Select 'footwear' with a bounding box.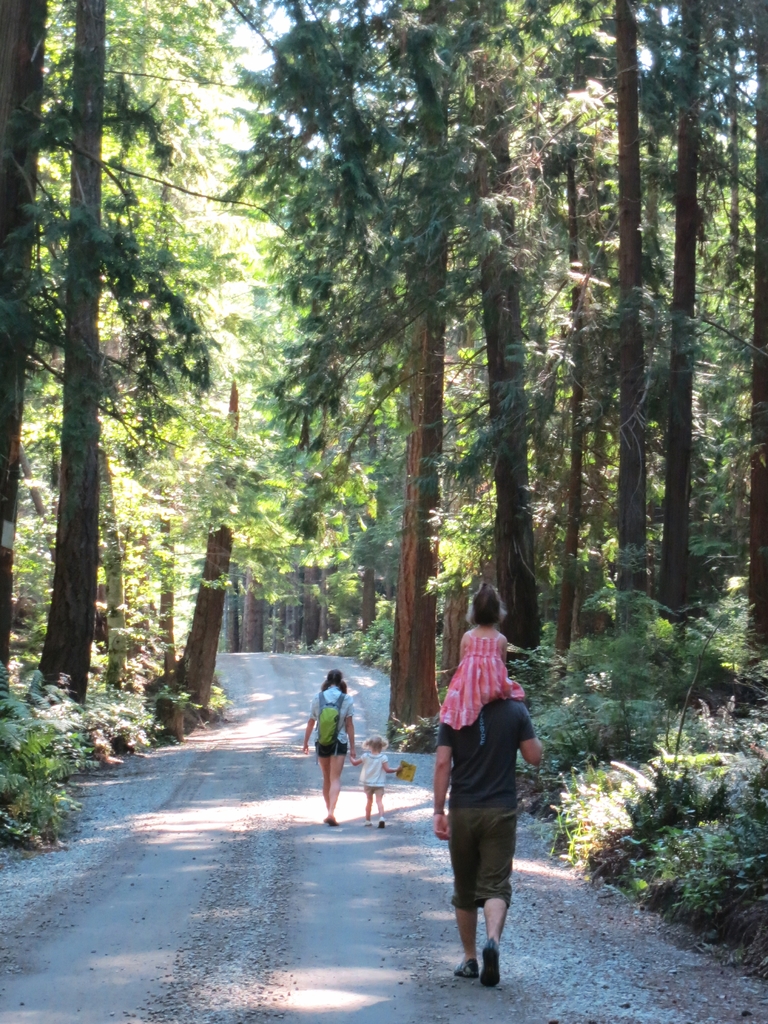
box=[480, 942, 502, 993].
